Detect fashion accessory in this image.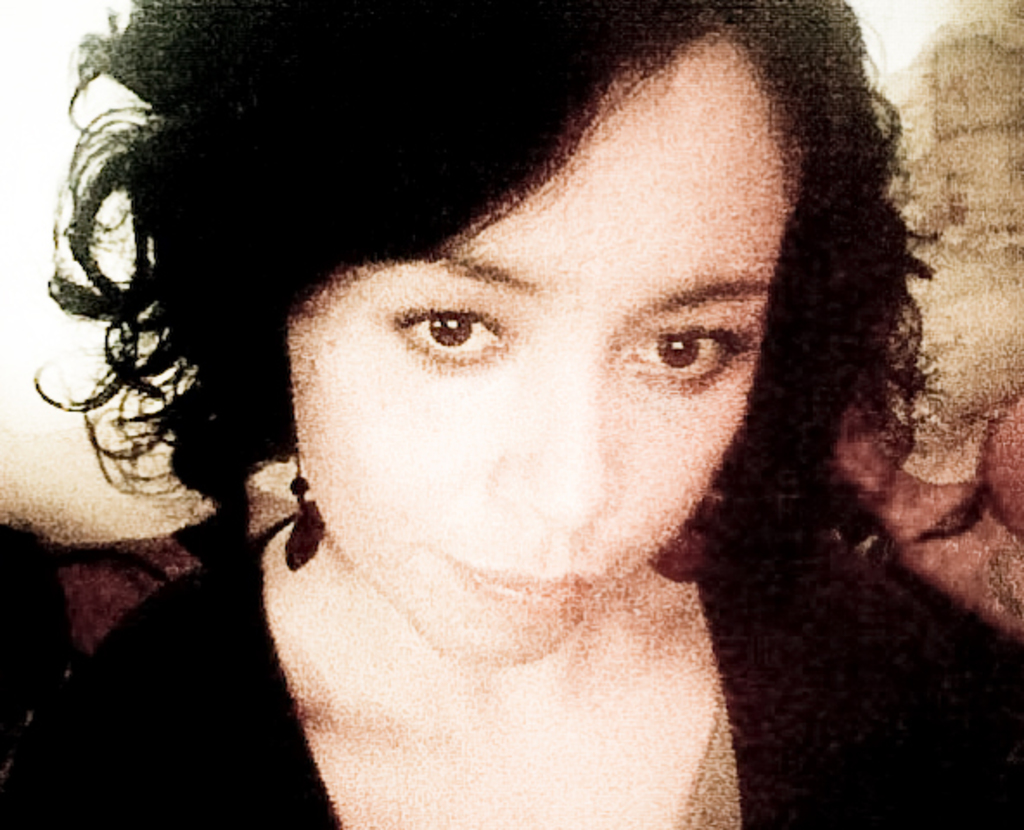
Detection: [647,500,713,581].
